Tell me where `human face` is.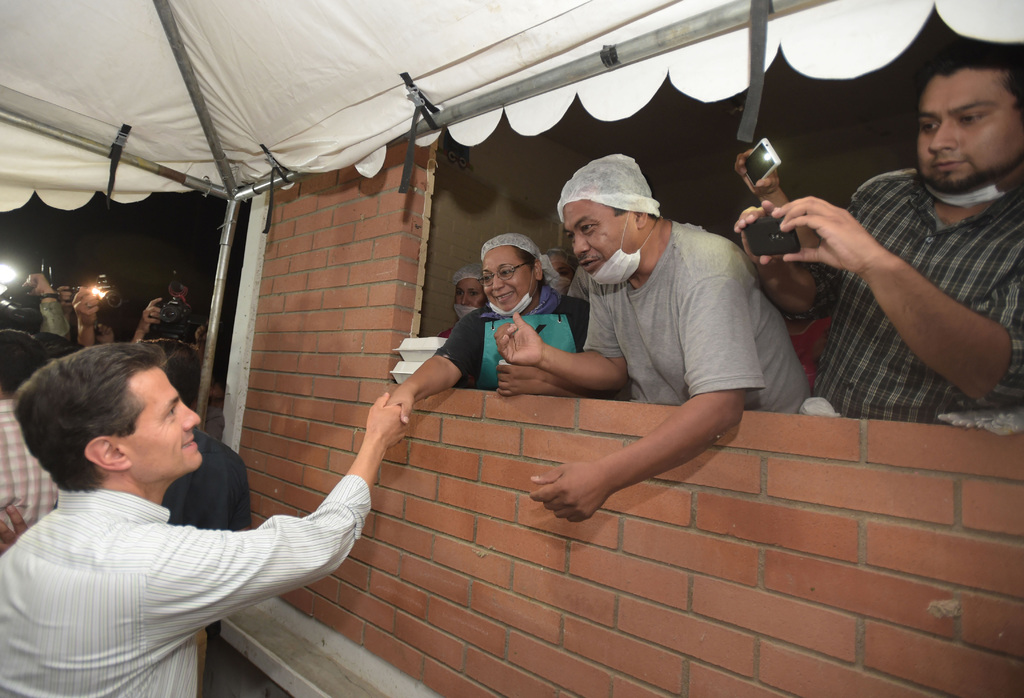
`human face` is at (762,261,814,312).
